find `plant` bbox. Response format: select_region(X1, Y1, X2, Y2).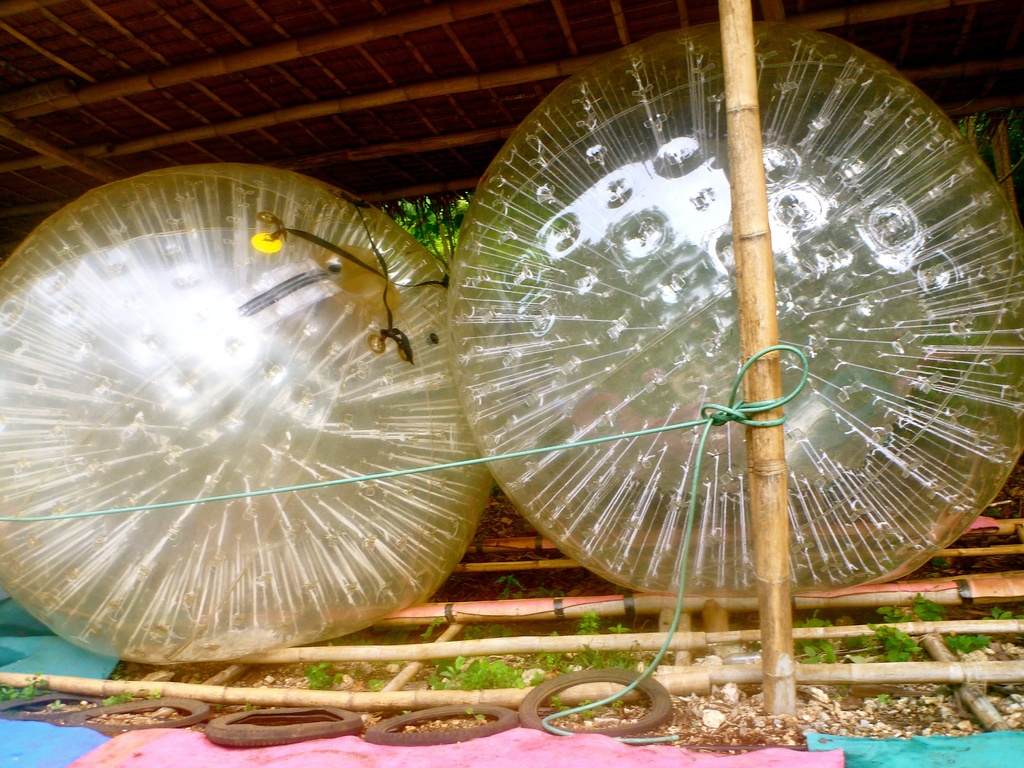
select_region(96, 689, 141, 705).
